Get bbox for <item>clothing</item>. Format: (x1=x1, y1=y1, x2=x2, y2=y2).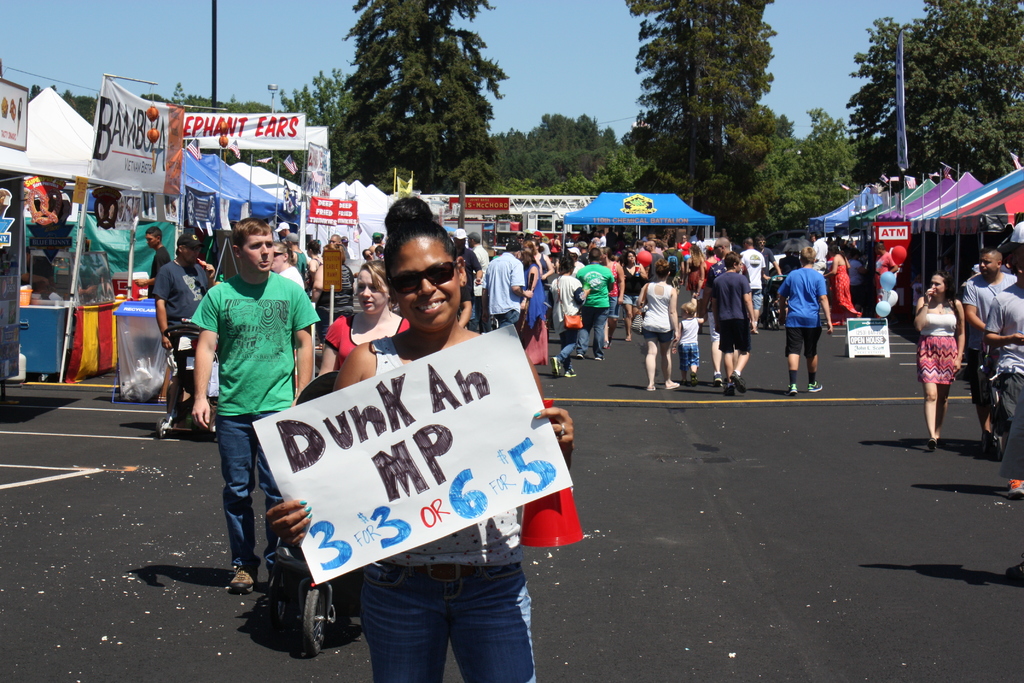
(x1=519, y1=262, x2=545, y2=337).
